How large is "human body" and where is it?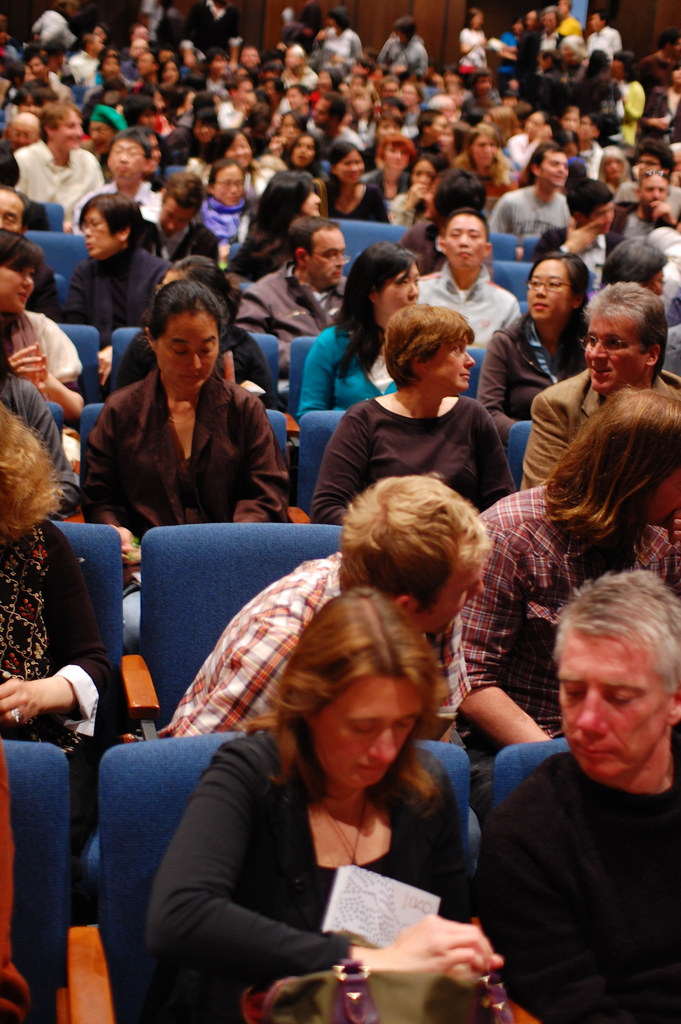
Bounding box: [619,147,678,207].
